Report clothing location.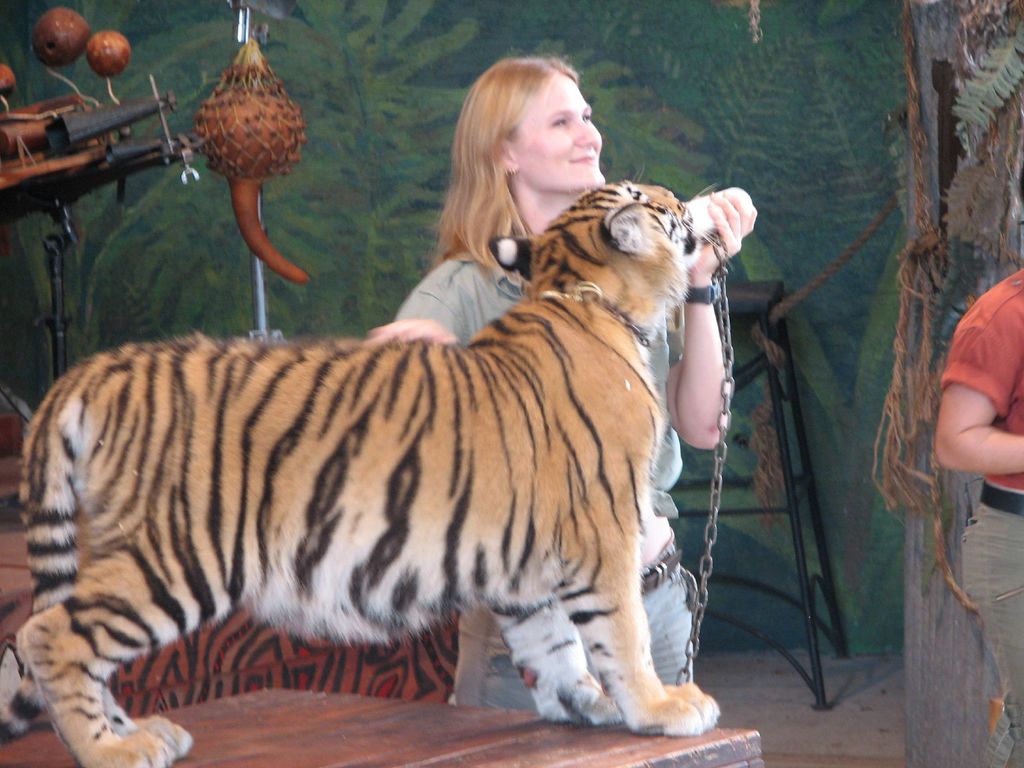
Report: 938 271 1023 767.
